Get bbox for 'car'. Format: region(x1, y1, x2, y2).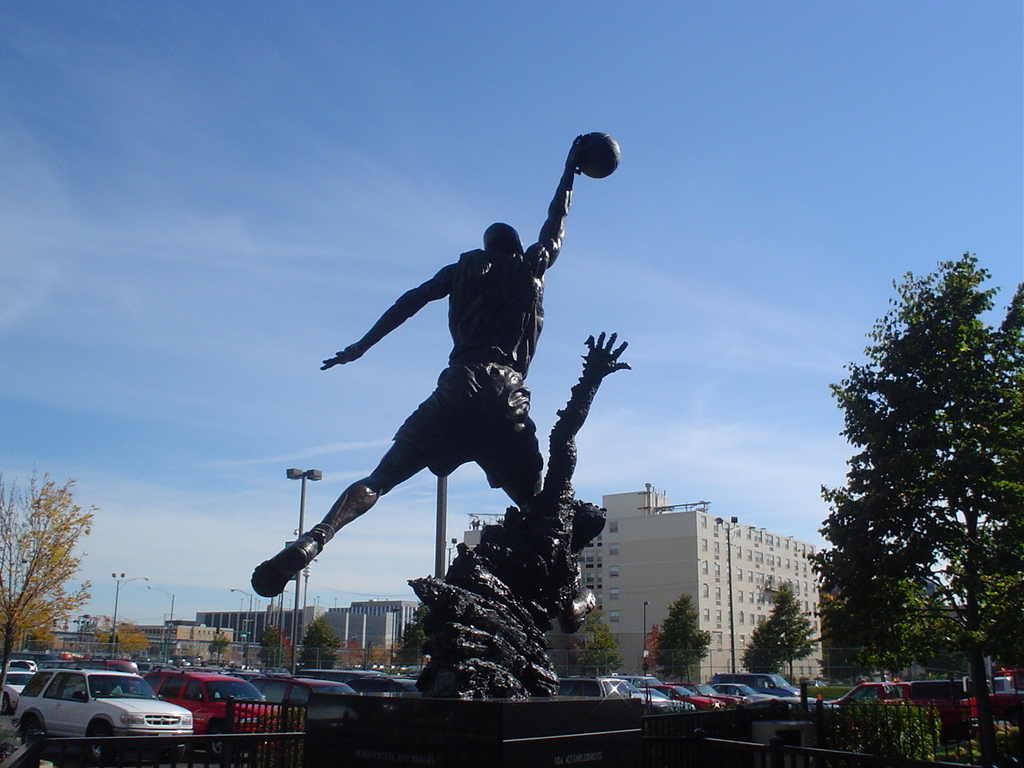
region(287, 674, 367, 730).
